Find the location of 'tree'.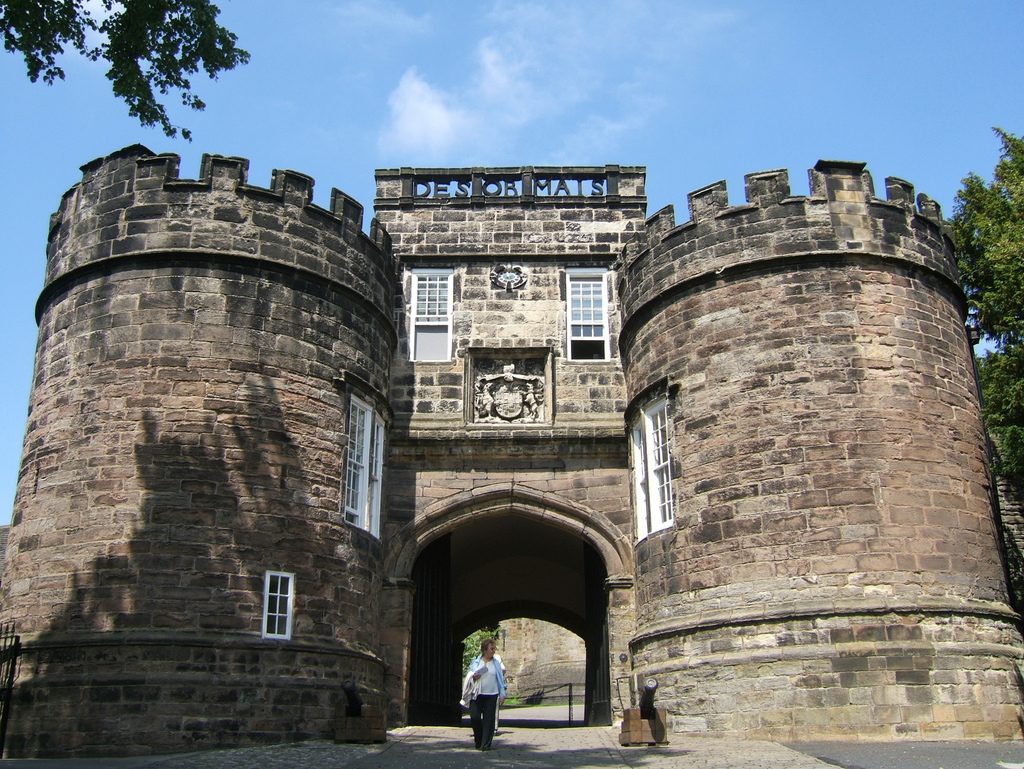
Location: [946,122,1023,471].
